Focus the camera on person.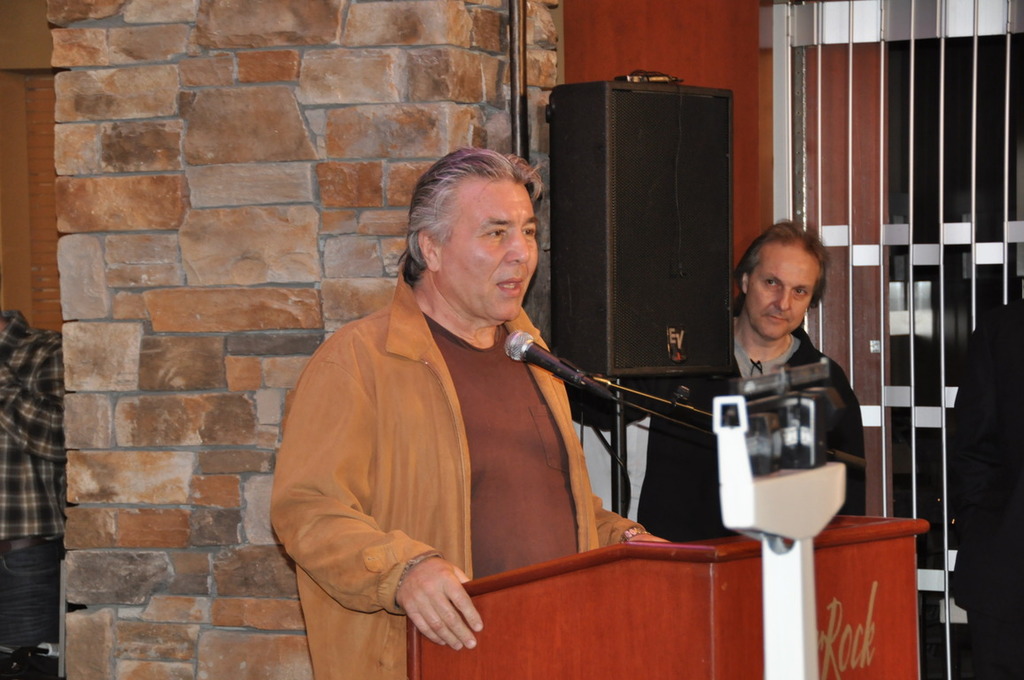
Focus region: [x1=0, y1=307, x2=62, y2=679].
